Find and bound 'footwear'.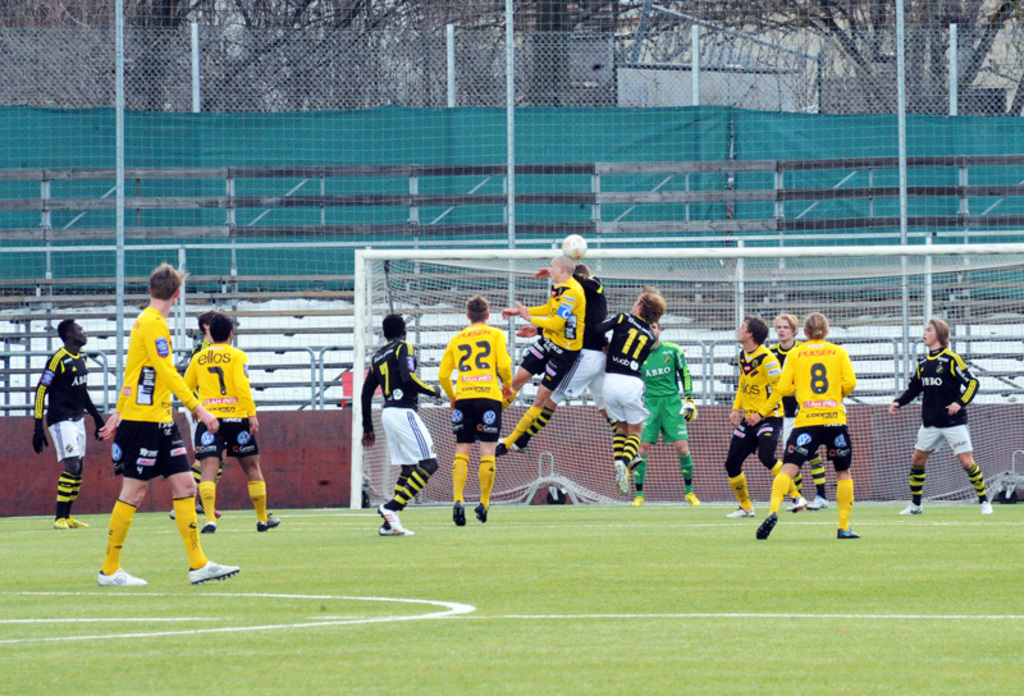
Bound: [202,519,214,536].
